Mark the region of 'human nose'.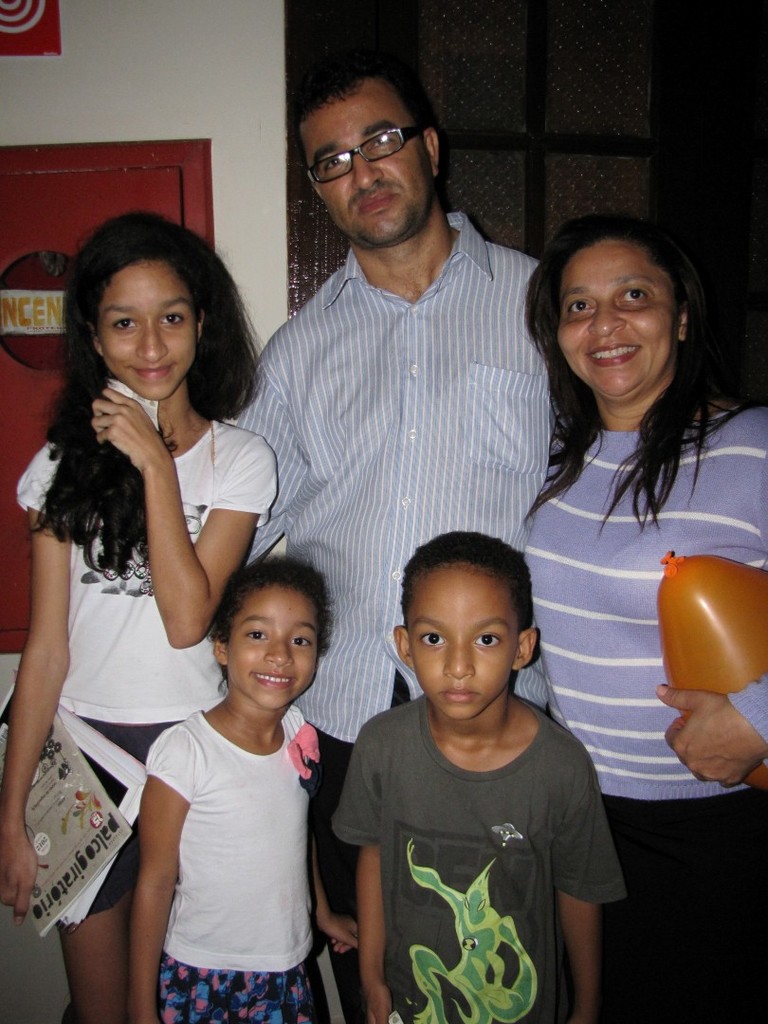
Region: <region>137, 320, 168, 362</region>.
